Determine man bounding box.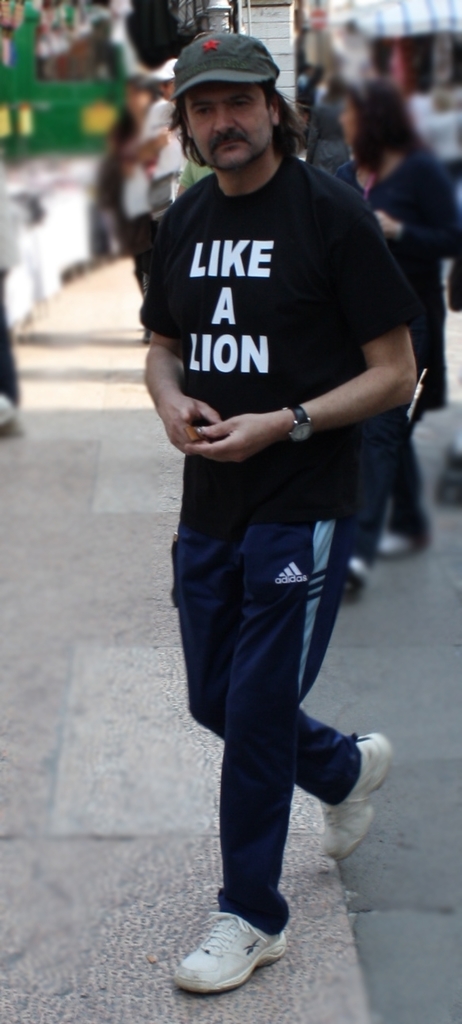
Determined: region(136, 0, 413, 963).
